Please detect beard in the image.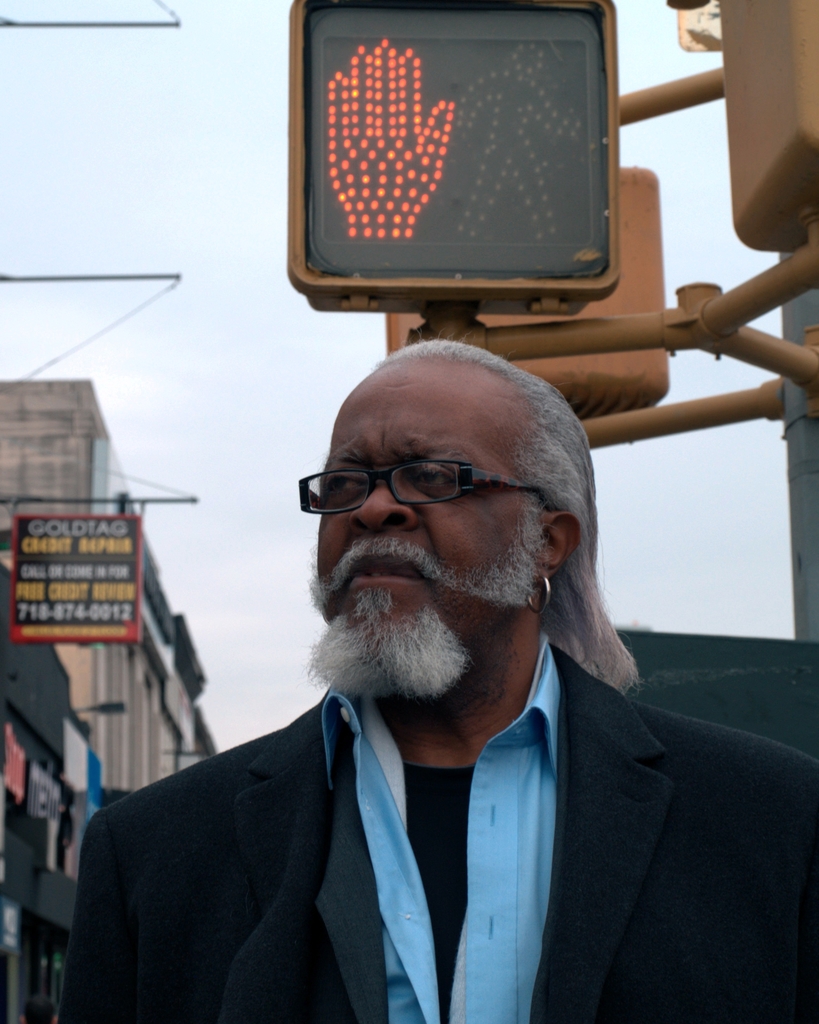
(298,468,565,703).
